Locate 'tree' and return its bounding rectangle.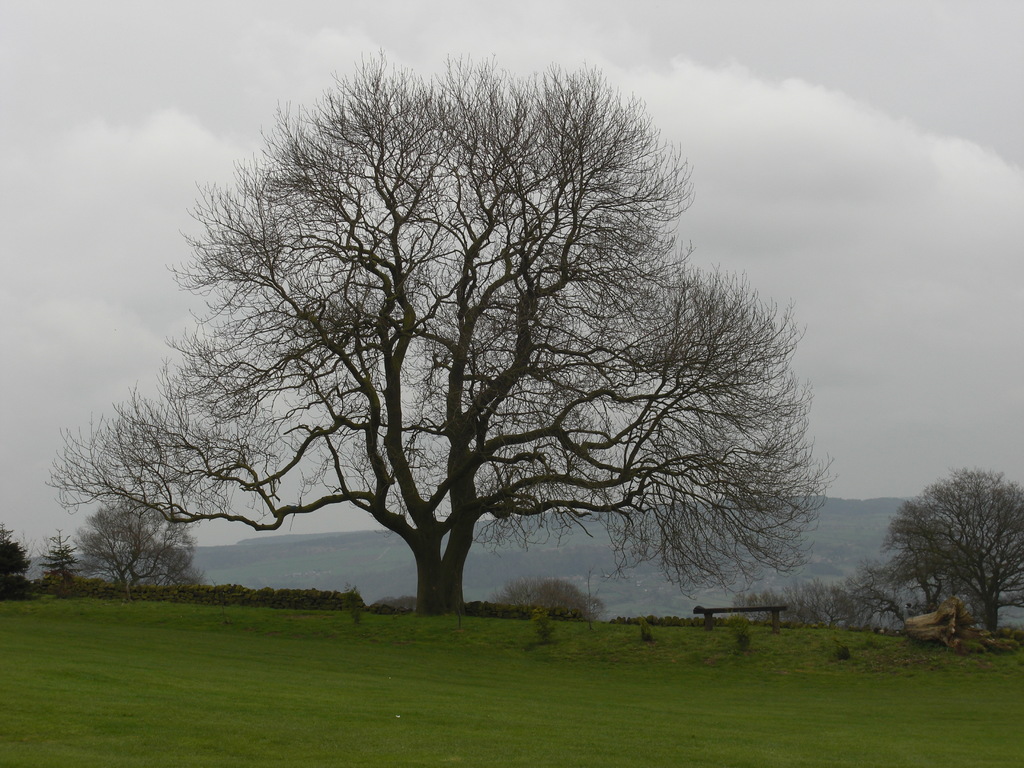
{"x1": 77, "y1": 52, "x2": 815, "y2": 639}.
